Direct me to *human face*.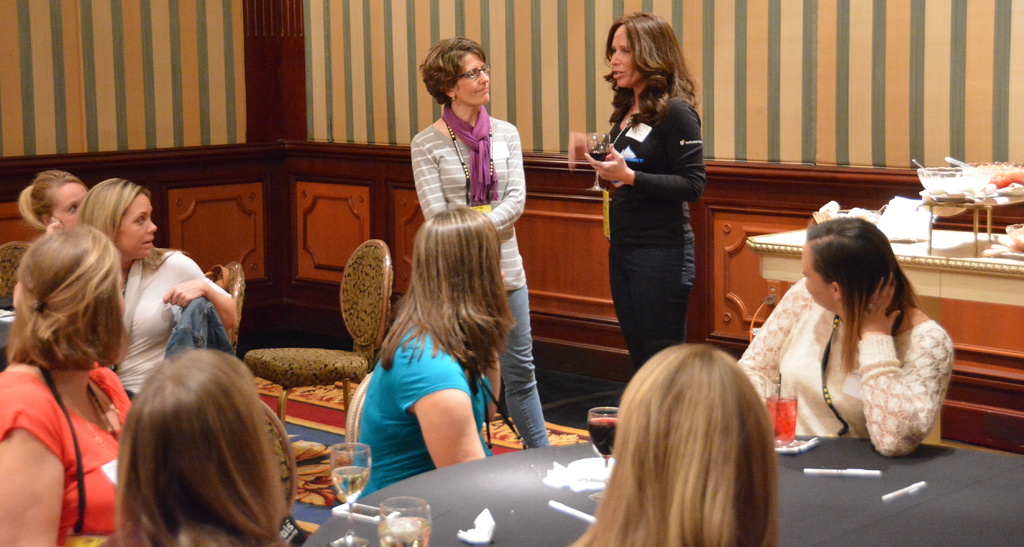
Direction: <region>802, 249, 835, 310</region>.
